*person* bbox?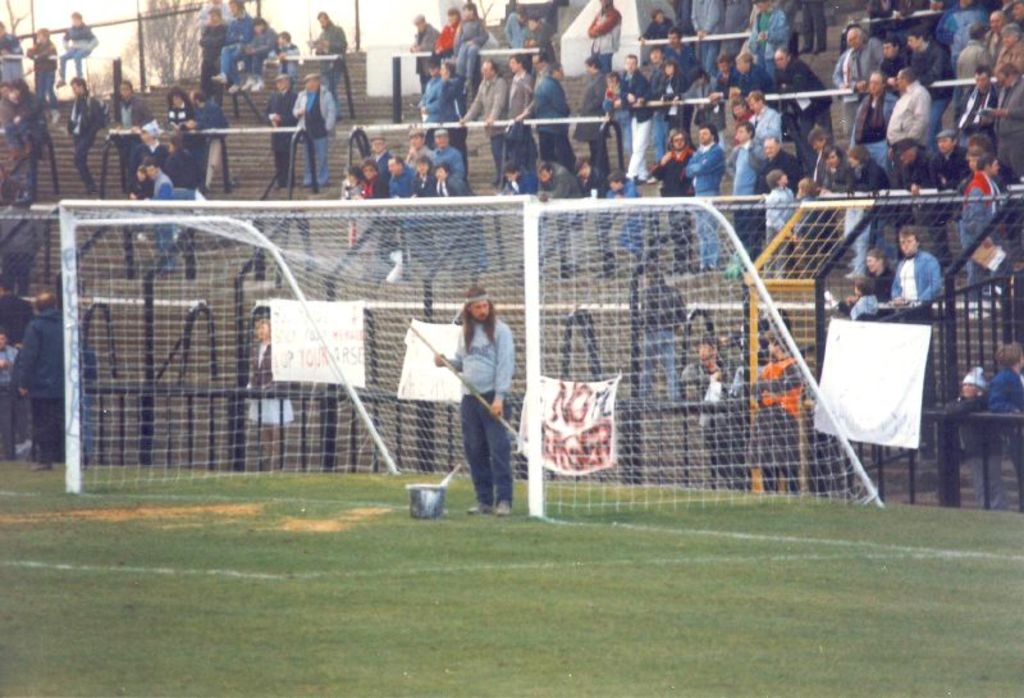
rect(762, 136, 806, 182)
